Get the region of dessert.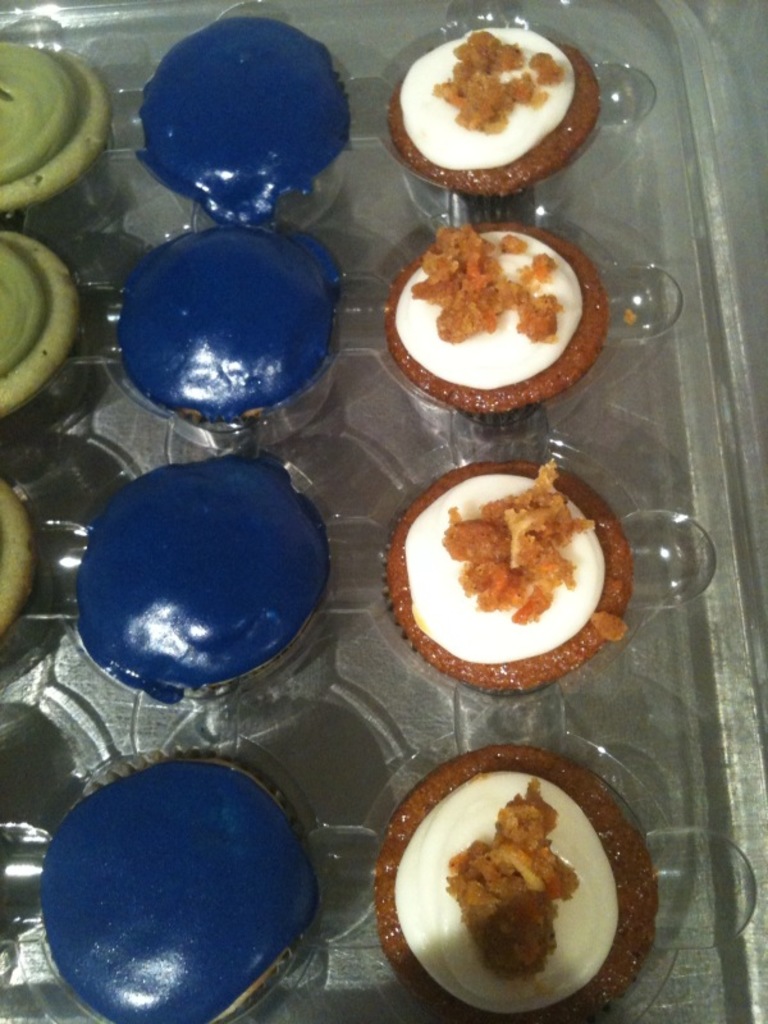
bbox=[137, 10, 347, 202].
